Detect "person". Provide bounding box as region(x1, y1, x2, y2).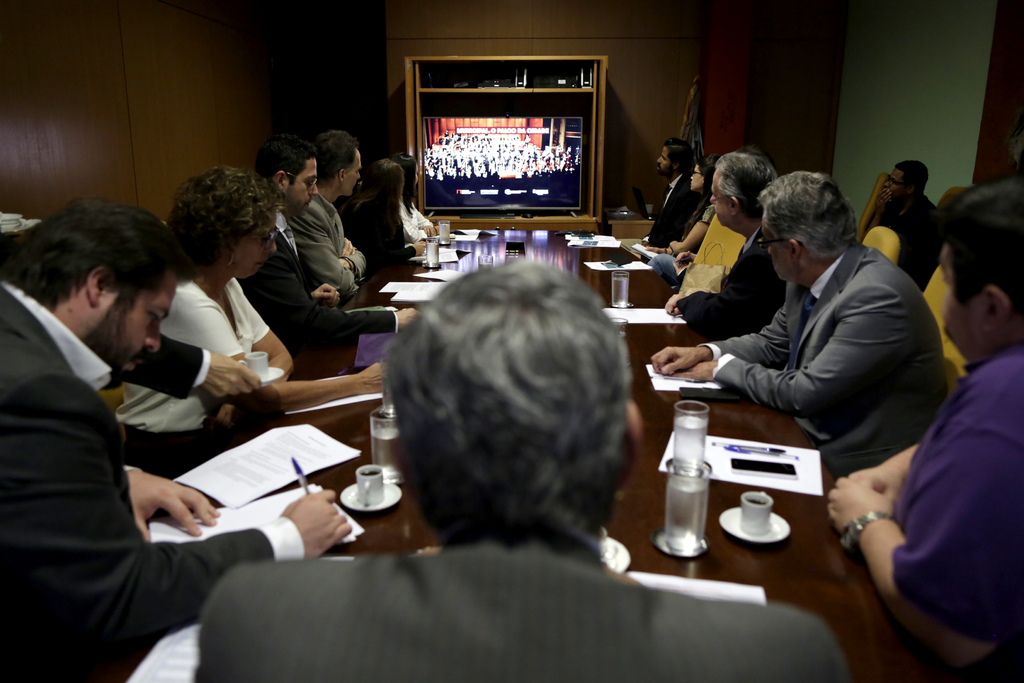
region(339, 146, 409, 270).
